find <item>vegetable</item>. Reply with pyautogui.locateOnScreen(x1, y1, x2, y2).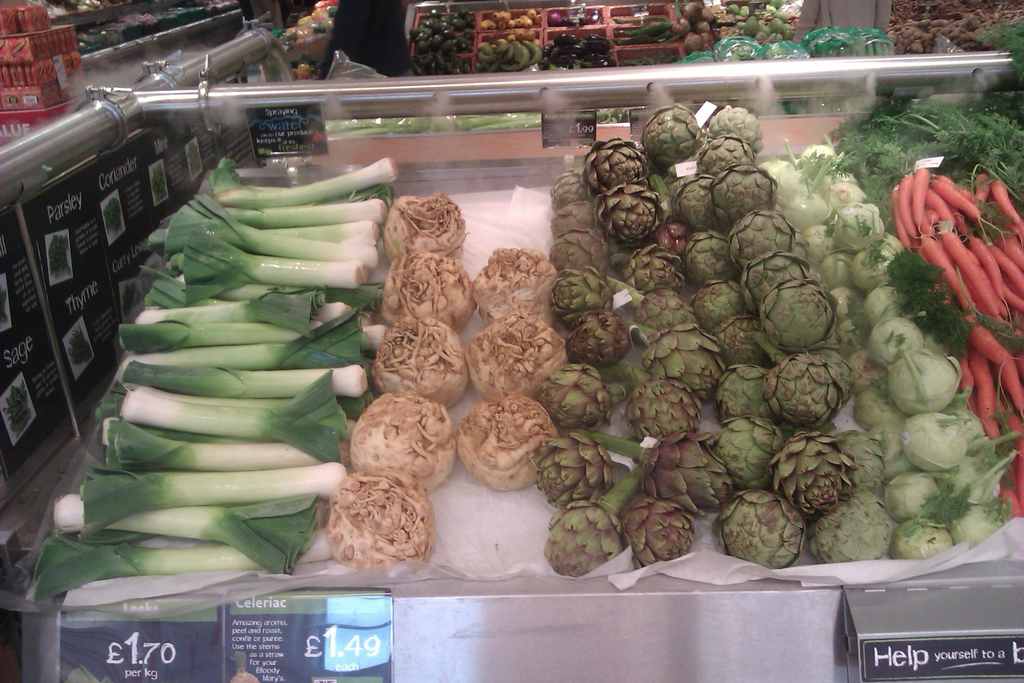
pyautogui.locateOnScreen(67, 325, 93, 363).
